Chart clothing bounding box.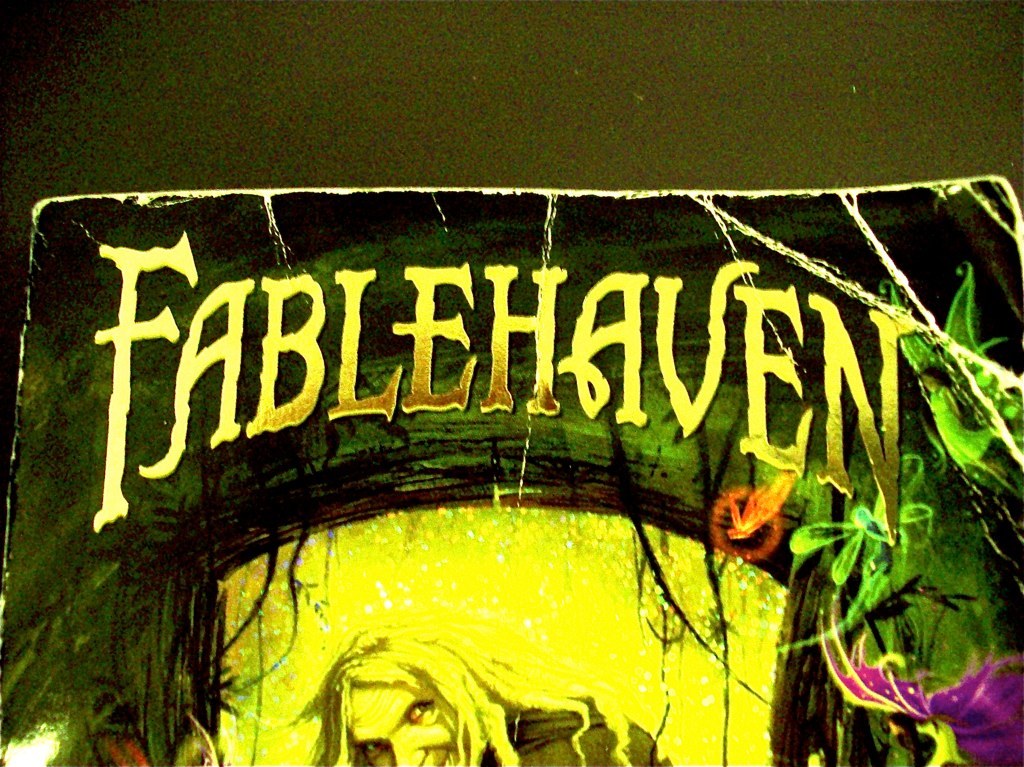
Charted: 489,687,673,766.
